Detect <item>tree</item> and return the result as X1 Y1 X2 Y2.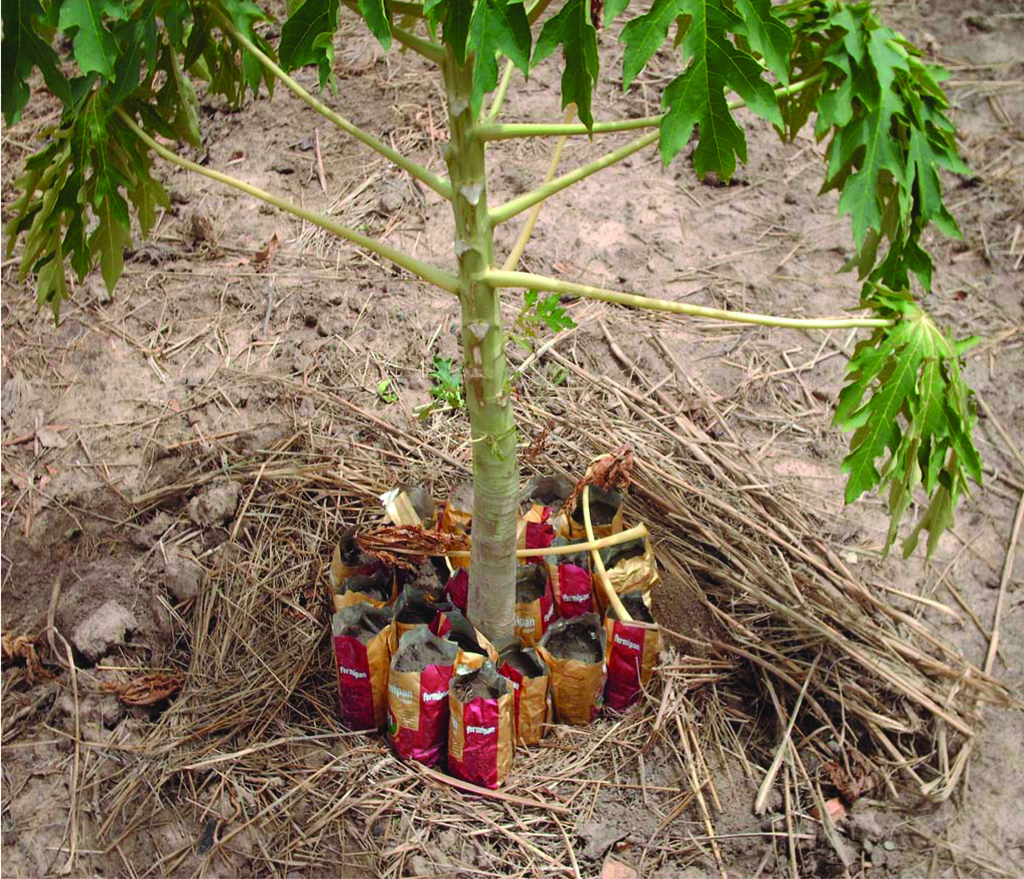
0 0 986 704.
